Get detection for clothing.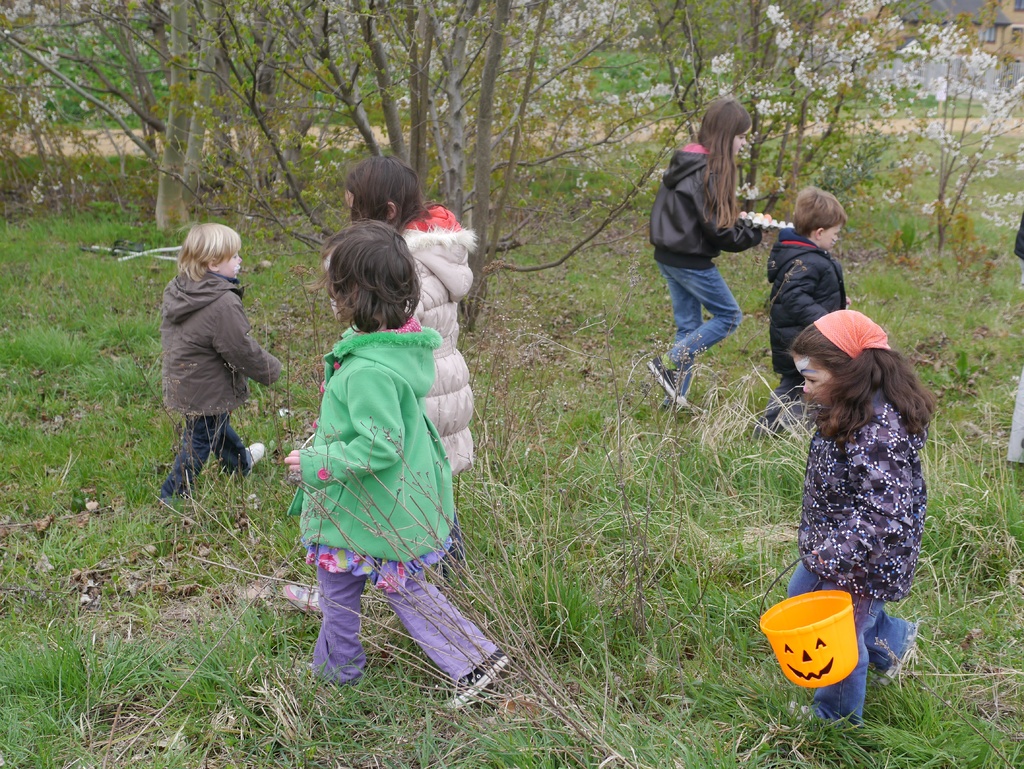
Detection: region(368, 218, 478, 484).
